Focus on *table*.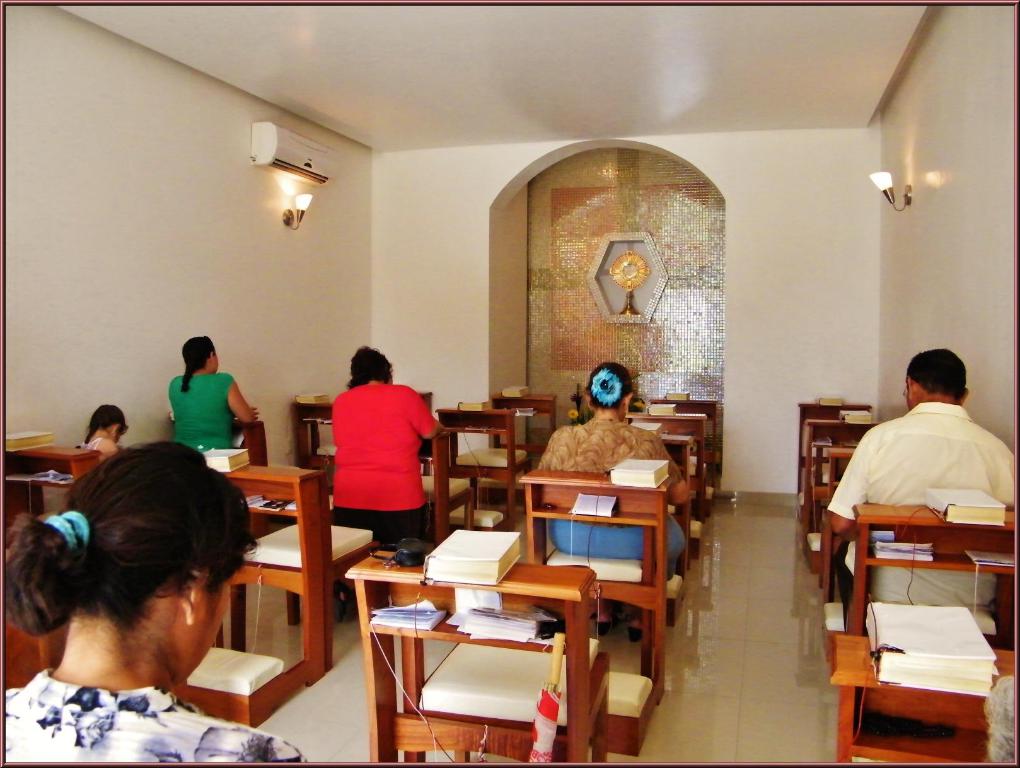
Focused at bbox(291, 393, 337, 478).
